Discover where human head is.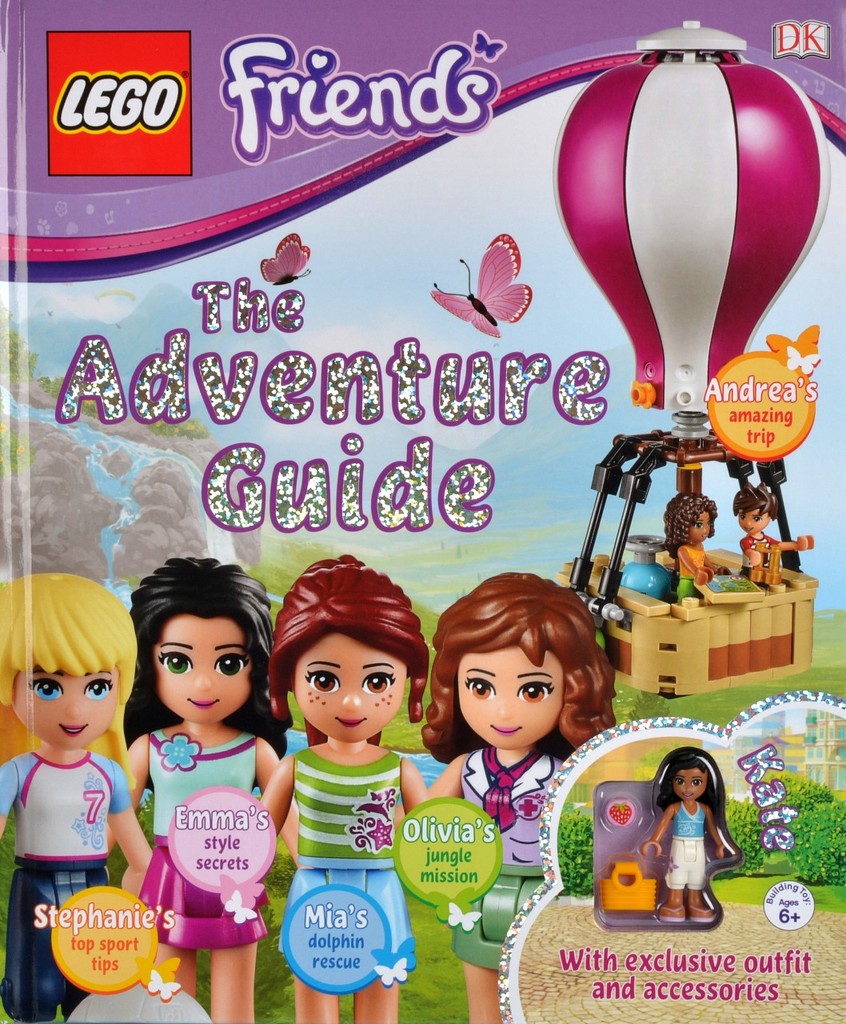
Discovered at x1=269, y1=549, x2=429, y2=741.
